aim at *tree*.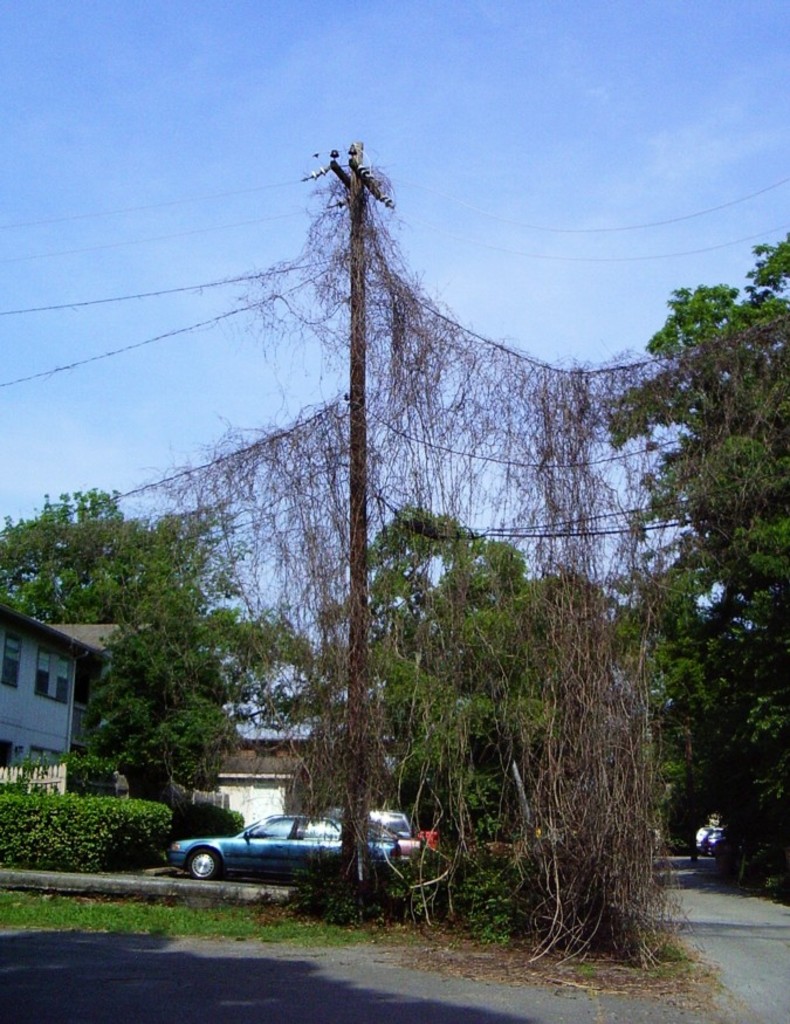
Aimed at bbox(375, 509, 548, 847).
